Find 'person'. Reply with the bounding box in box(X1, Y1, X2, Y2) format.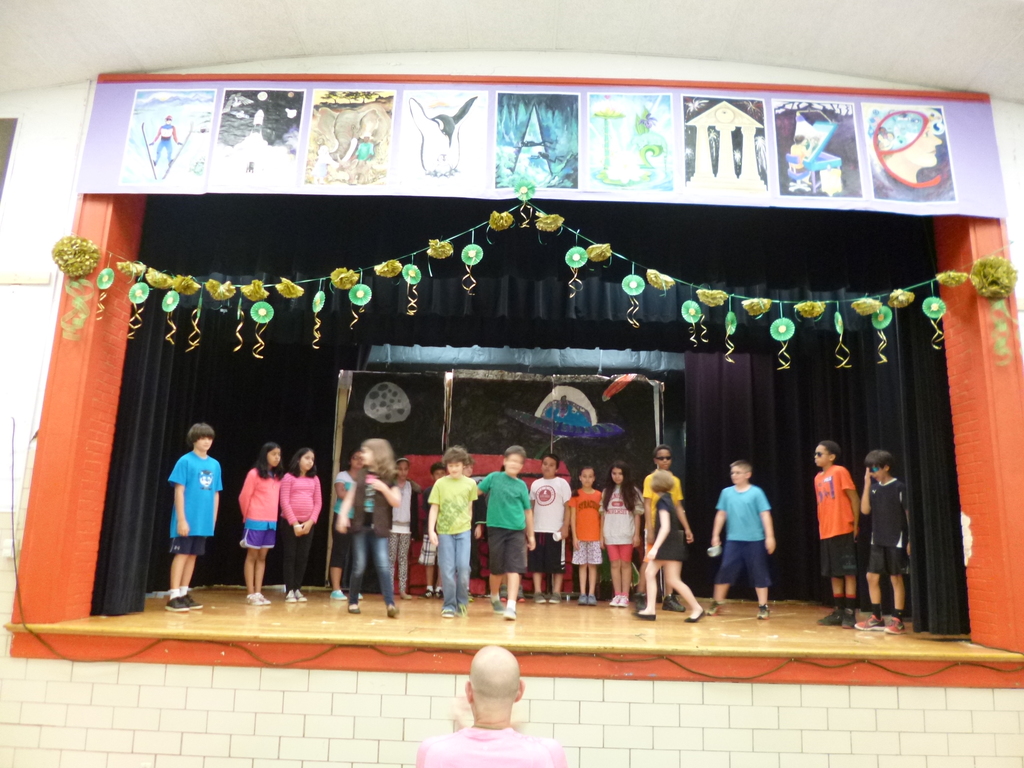
box(331, 435, 406, 620).
